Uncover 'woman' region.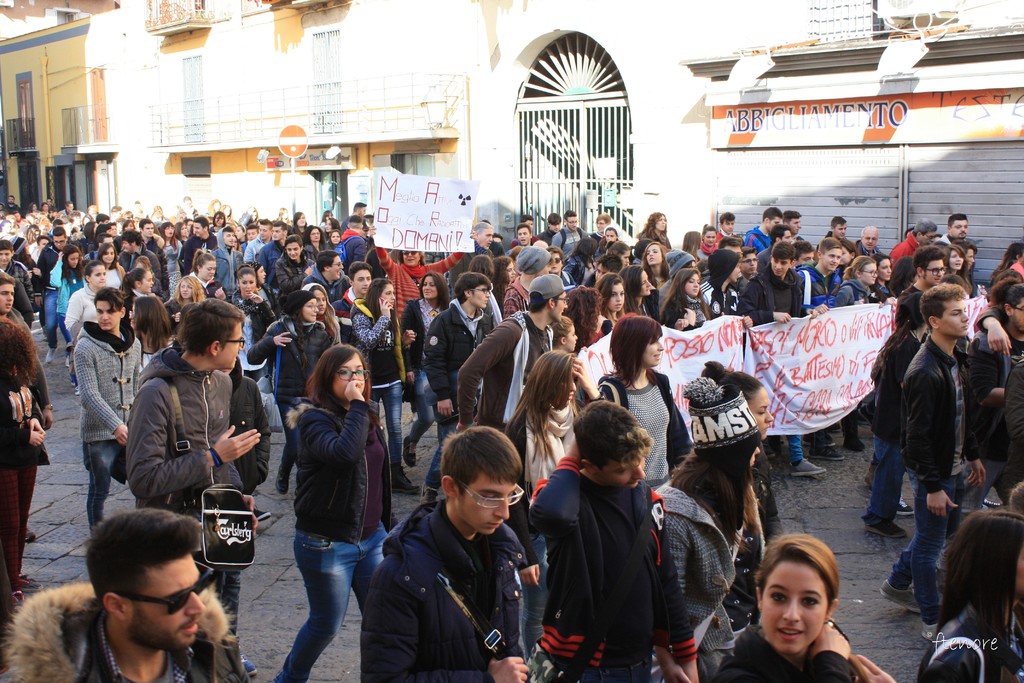
Uncovered: (947, 244, 964, 276).
